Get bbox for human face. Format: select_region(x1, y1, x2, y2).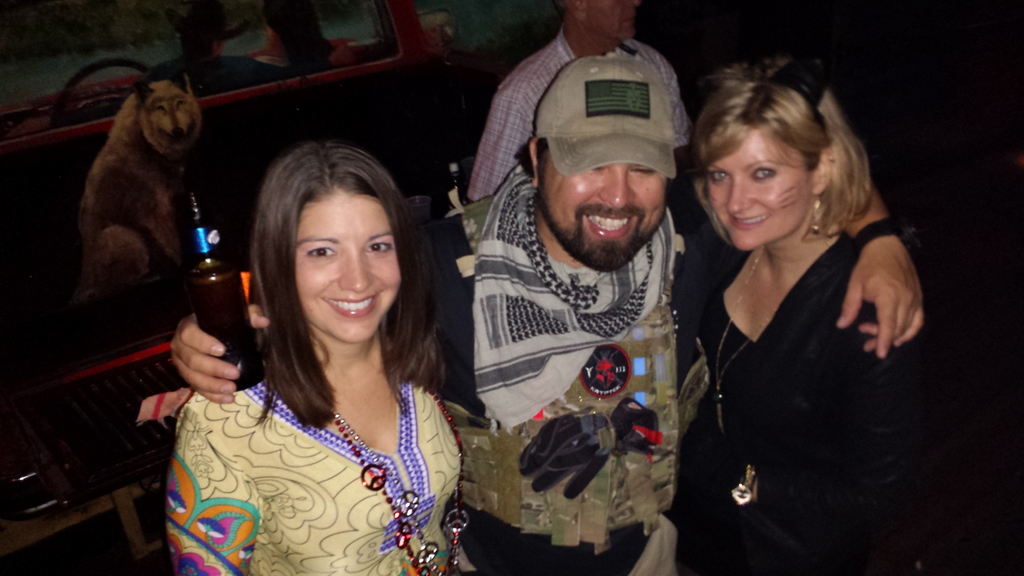
select_region(294, 184, 395, 341).
